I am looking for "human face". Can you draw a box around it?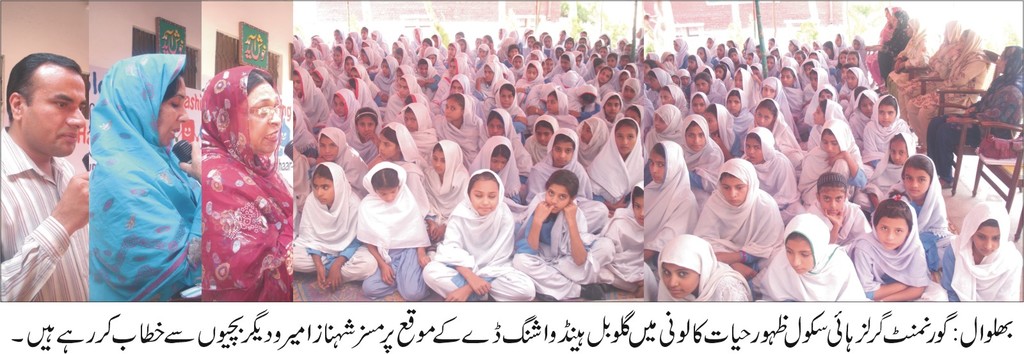
Sure, the bounding box is BBox(685, 123, 706, 152).
